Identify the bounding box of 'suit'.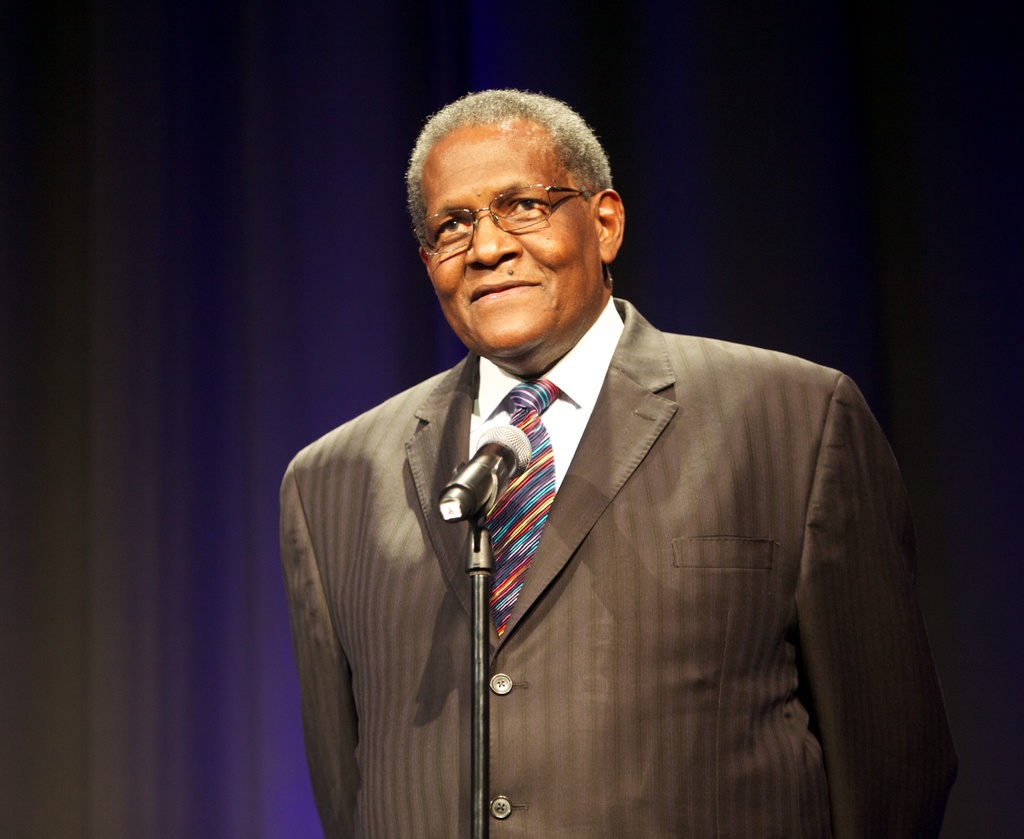
[left=267, top=224, right=925, bottom=826].
